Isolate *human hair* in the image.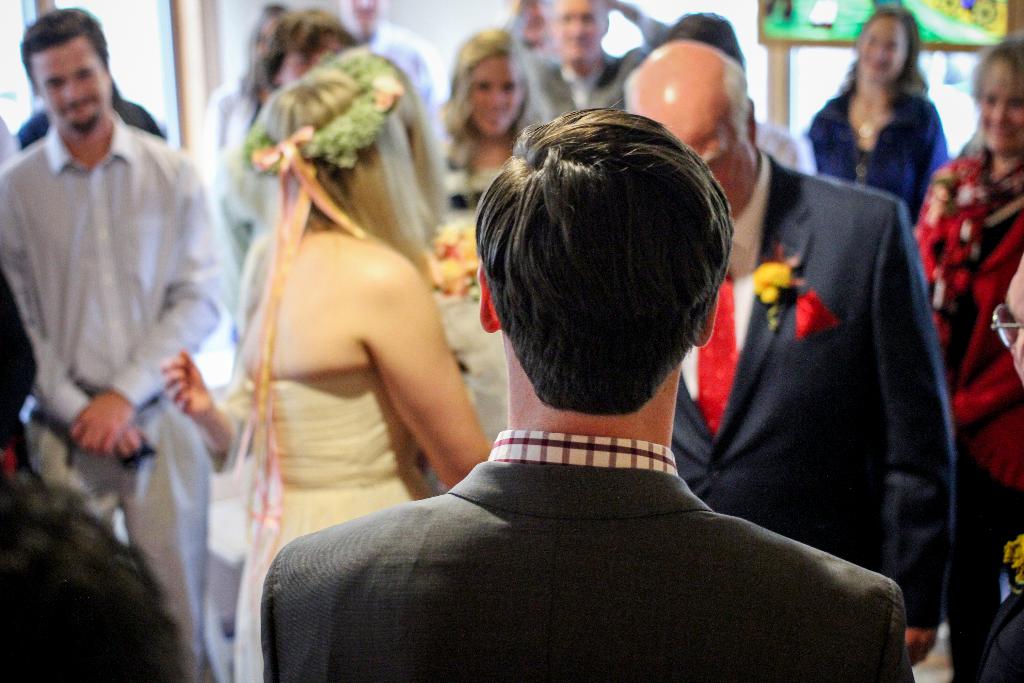
Isolated region: x1=966, y1=34, x2=1023, y2=106.
